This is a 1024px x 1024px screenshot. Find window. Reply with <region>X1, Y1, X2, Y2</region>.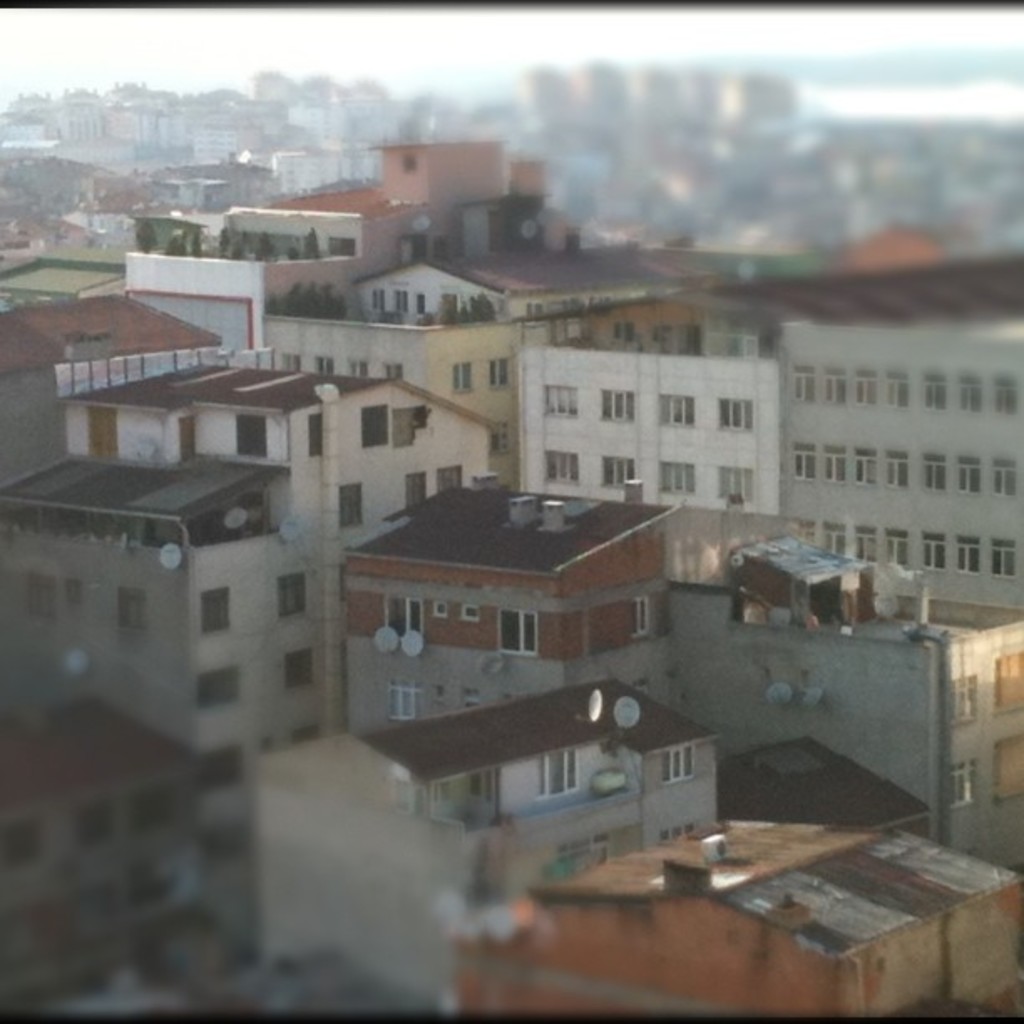
<region>547, 448, 582, 485</region>.
